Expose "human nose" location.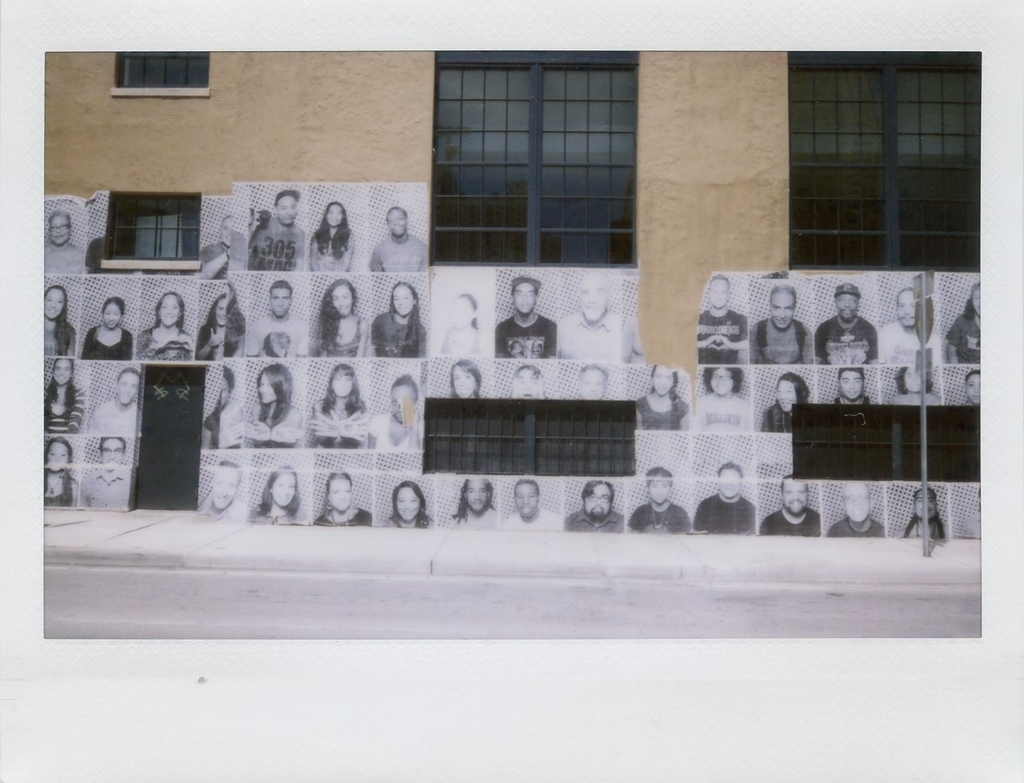
Exposed at bbox=(259, 385, 266, 392).
